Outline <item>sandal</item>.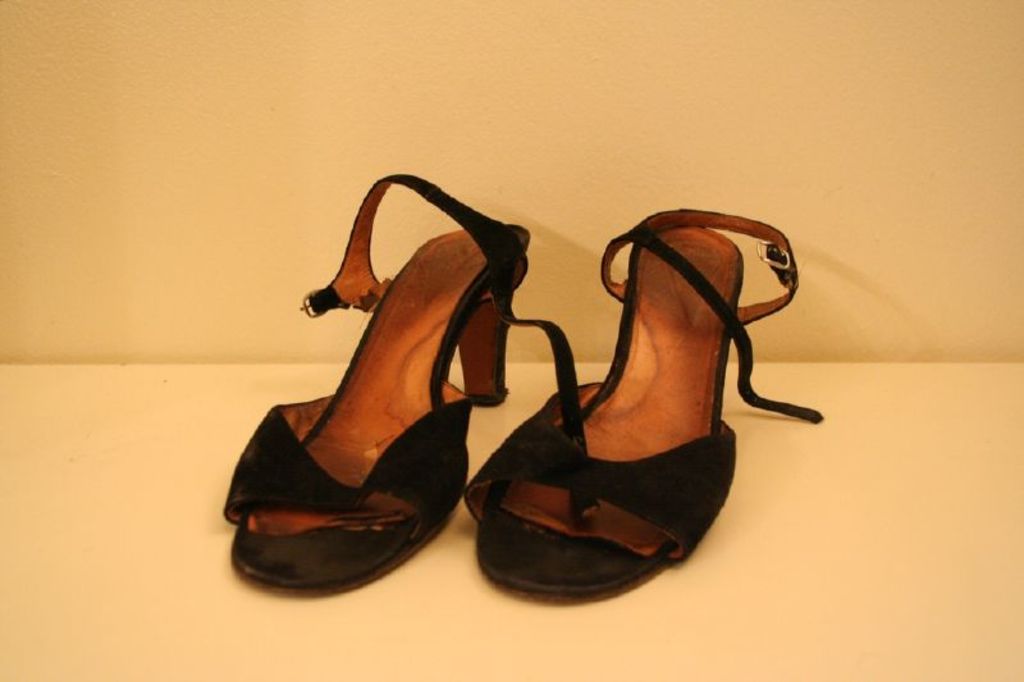
Outline: 228, 174, 508, 592.
